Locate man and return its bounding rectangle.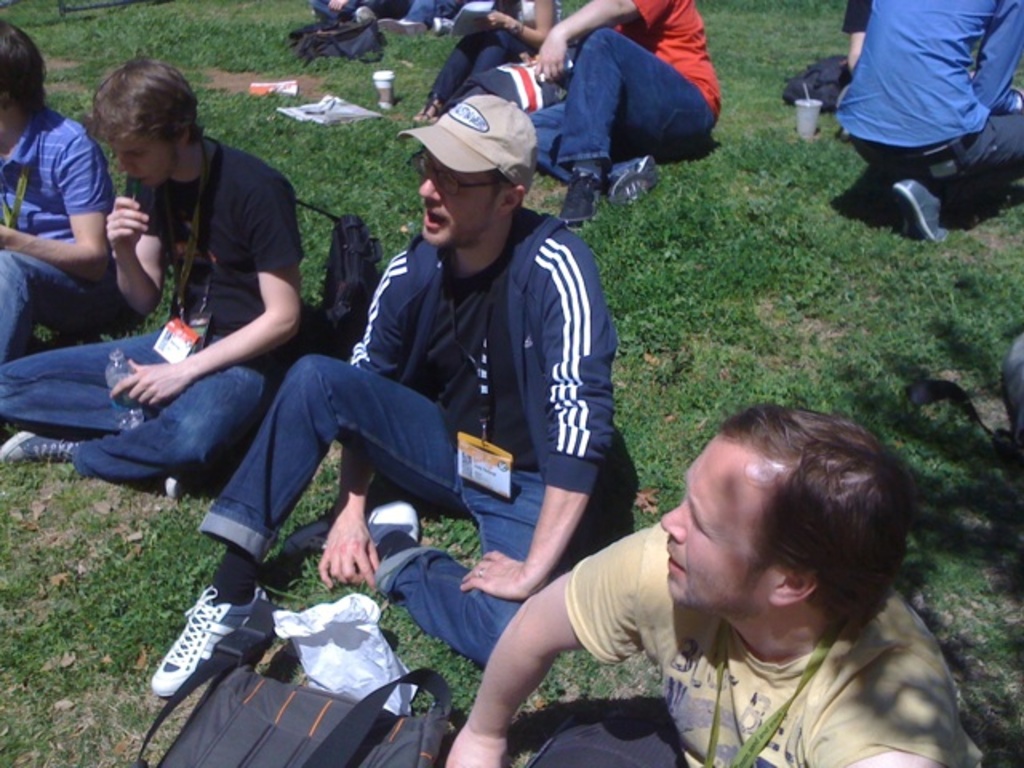
0, 27, 117, 368.
